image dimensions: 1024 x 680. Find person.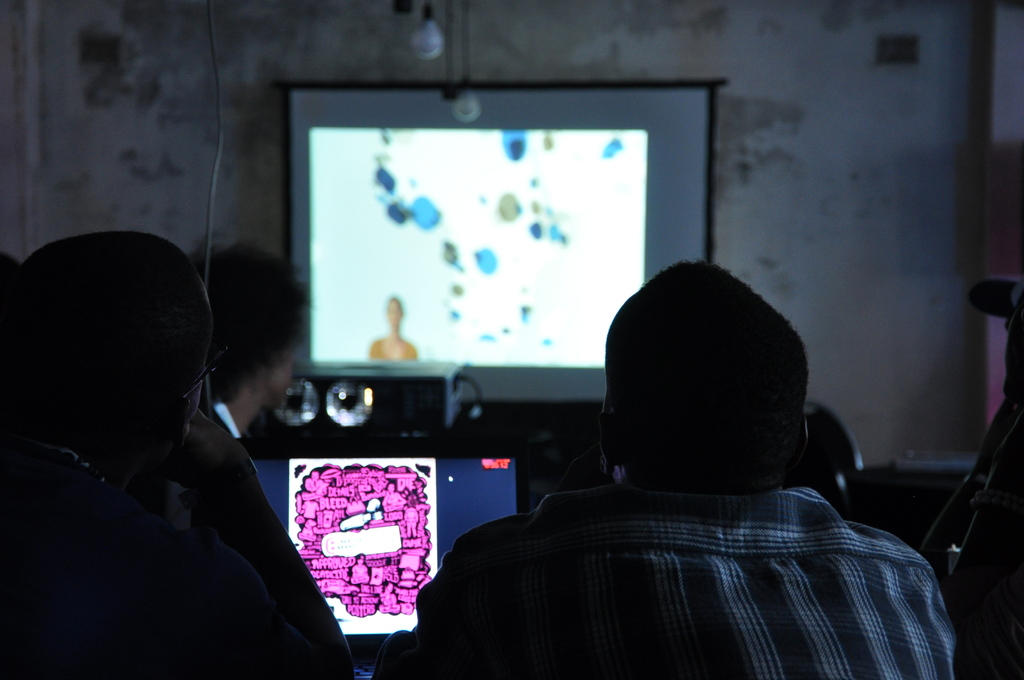
x1=369 y1=295 x2=419 y2=363.
